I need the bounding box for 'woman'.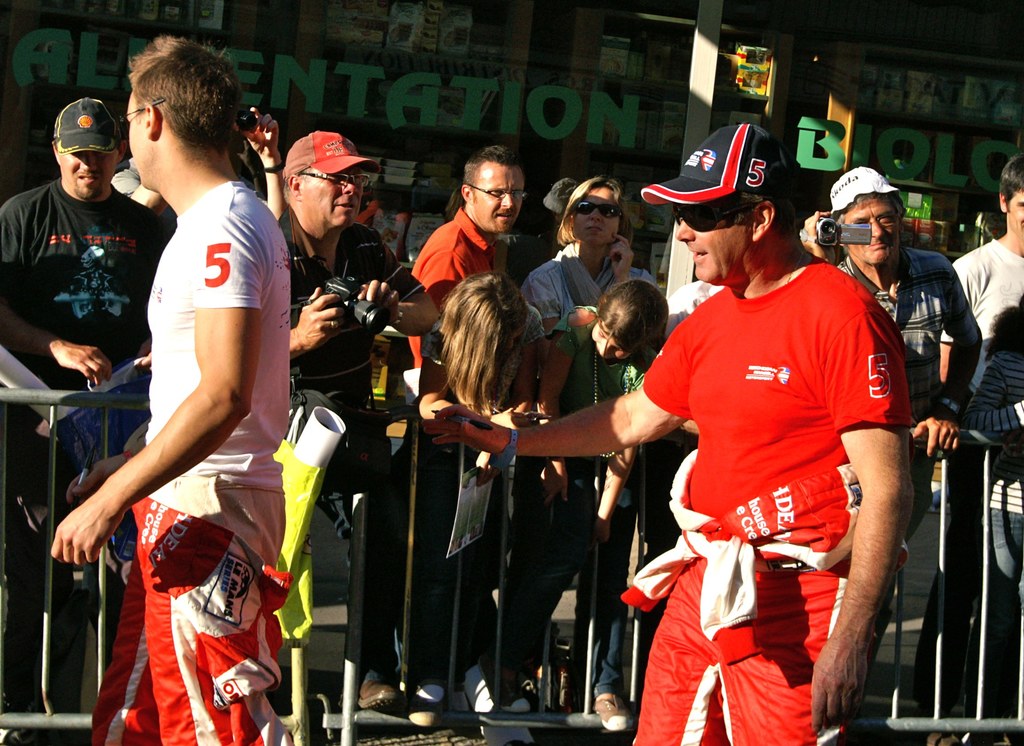
Here it is: x1=411 y1=271 x2=546 y2=722.
